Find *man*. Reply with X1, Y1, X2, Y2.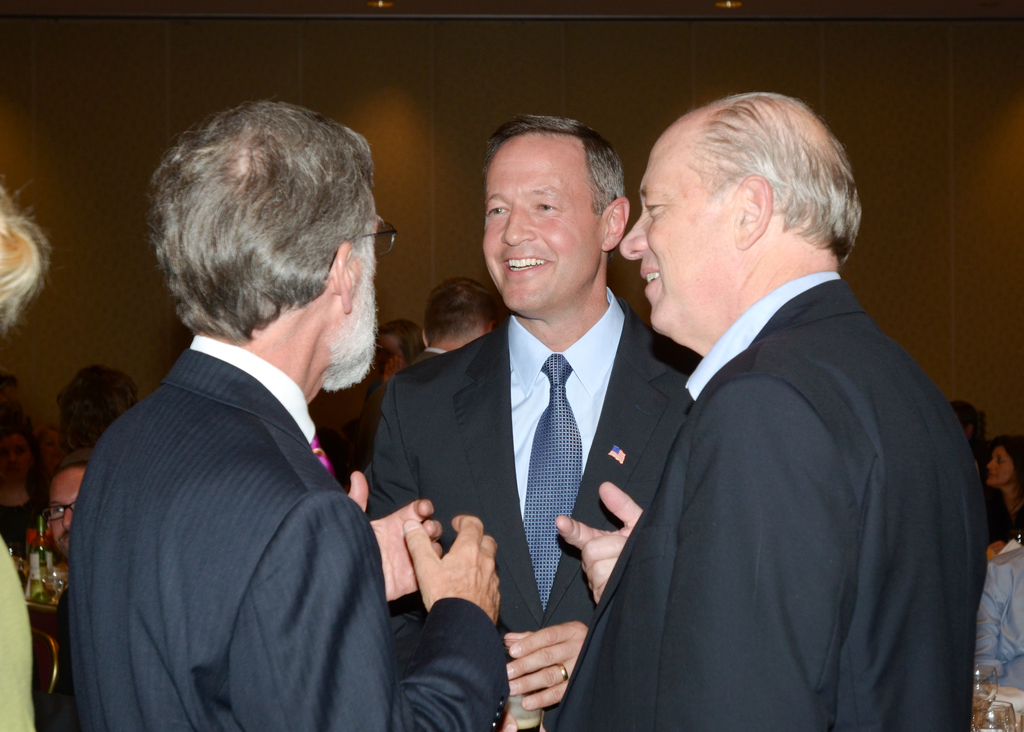
380, 320, 411, 394.
